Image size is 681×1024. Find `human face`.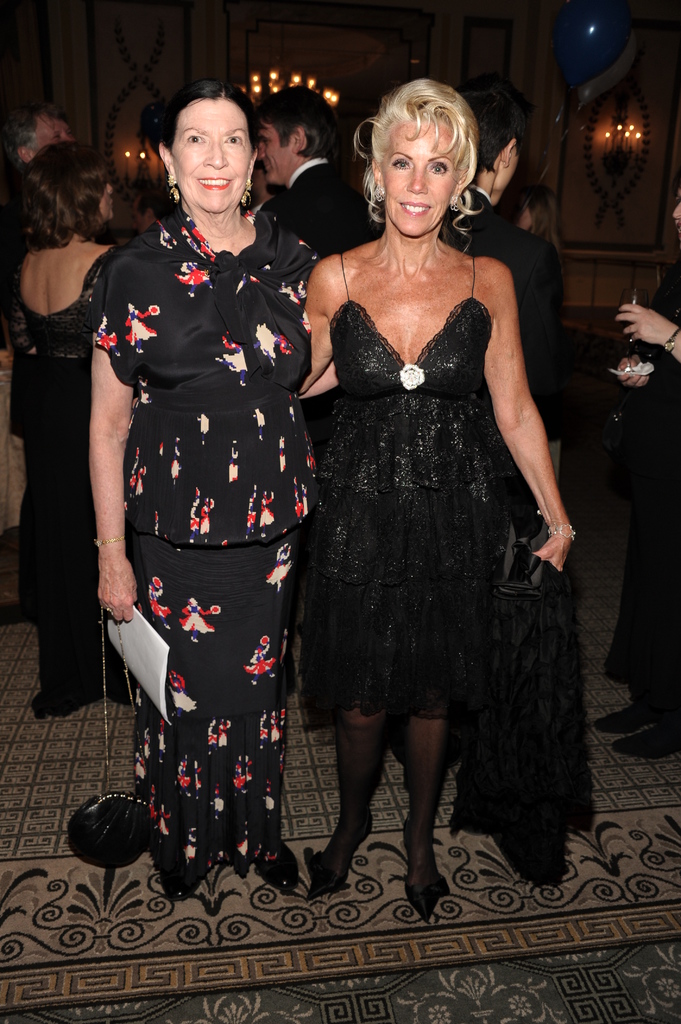
locate(37, 111, 79, 150).
